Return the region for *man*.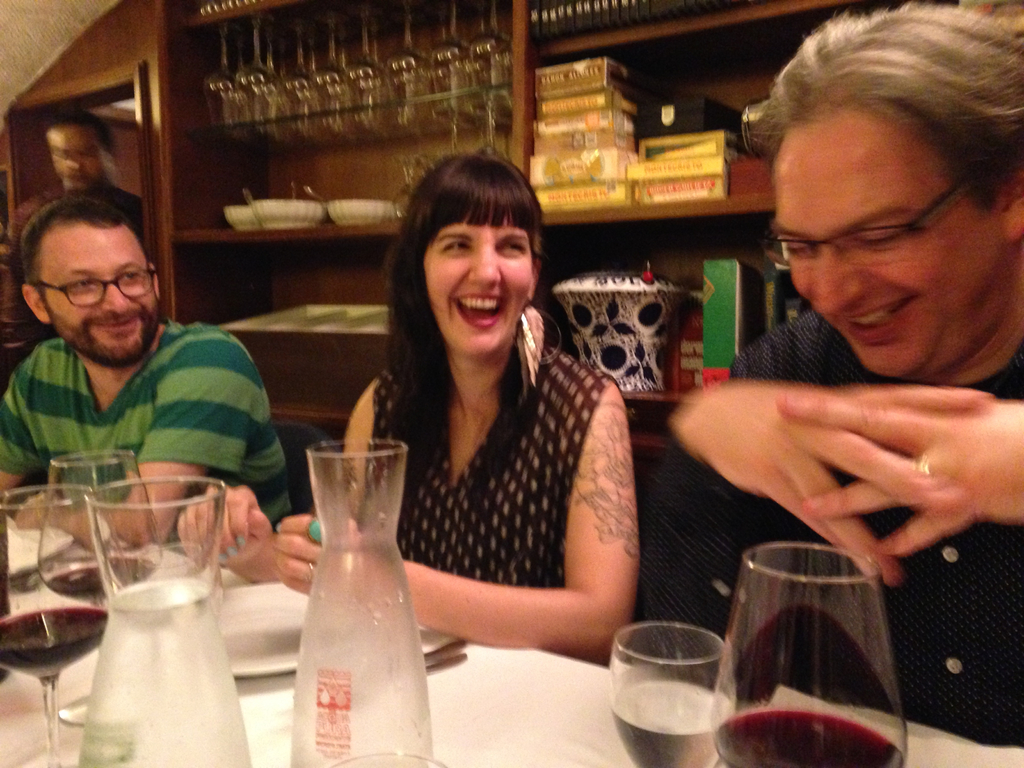
pyautogui.locateOnScreen(638, 1, 1023, 759).
